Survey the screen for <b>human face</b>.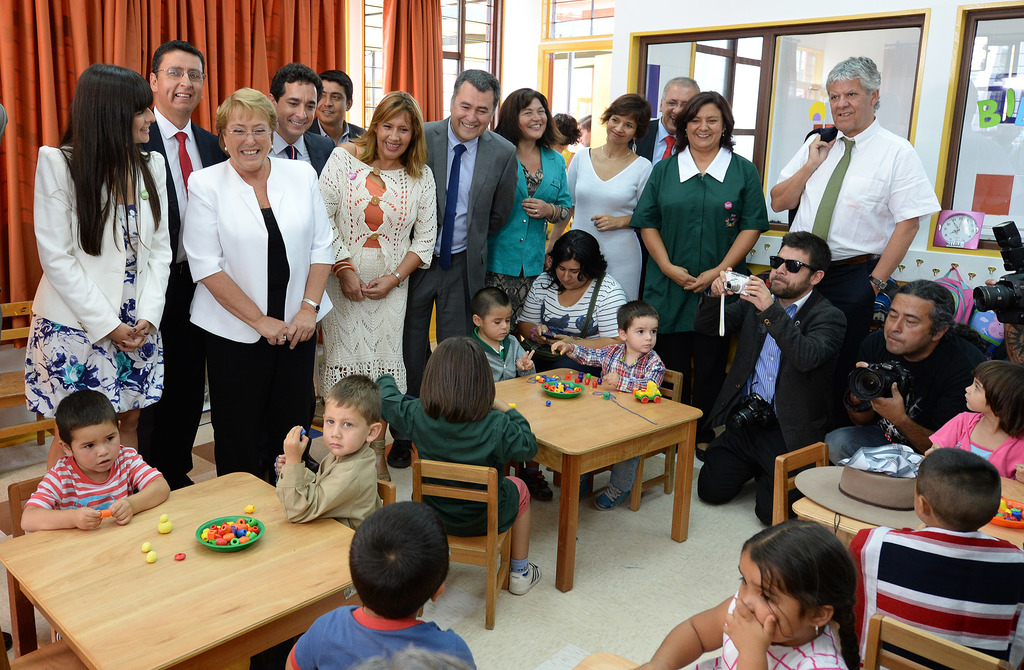
Survey found: locate(312, 80, 343, 122).
